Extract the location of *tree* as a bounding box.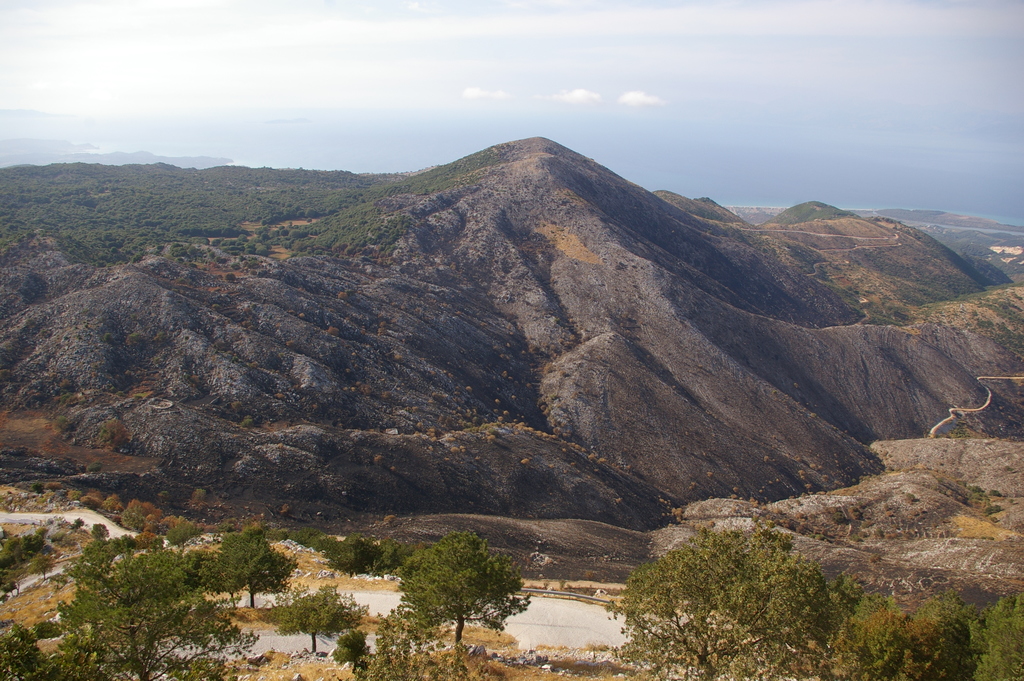
pyautogui.locateOnScreen(0, 531, 53, 600).
